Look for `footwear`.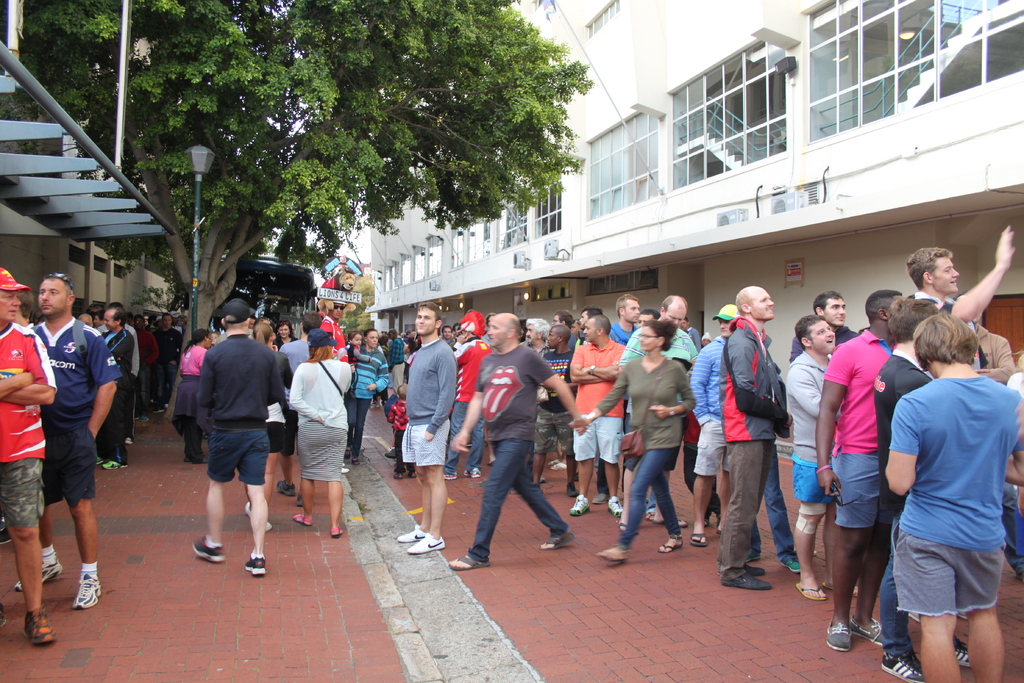
Found: [329, 526, 344, 539].
